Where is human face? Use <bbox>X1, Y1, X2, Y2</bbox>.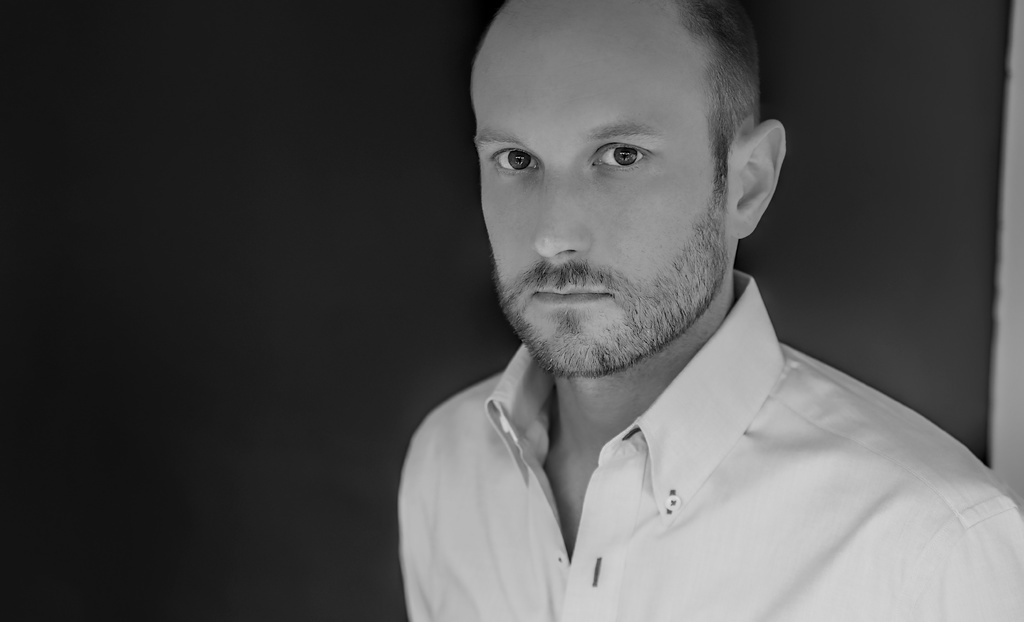
<bbox>467, 0, 738, 376</bbox>.
